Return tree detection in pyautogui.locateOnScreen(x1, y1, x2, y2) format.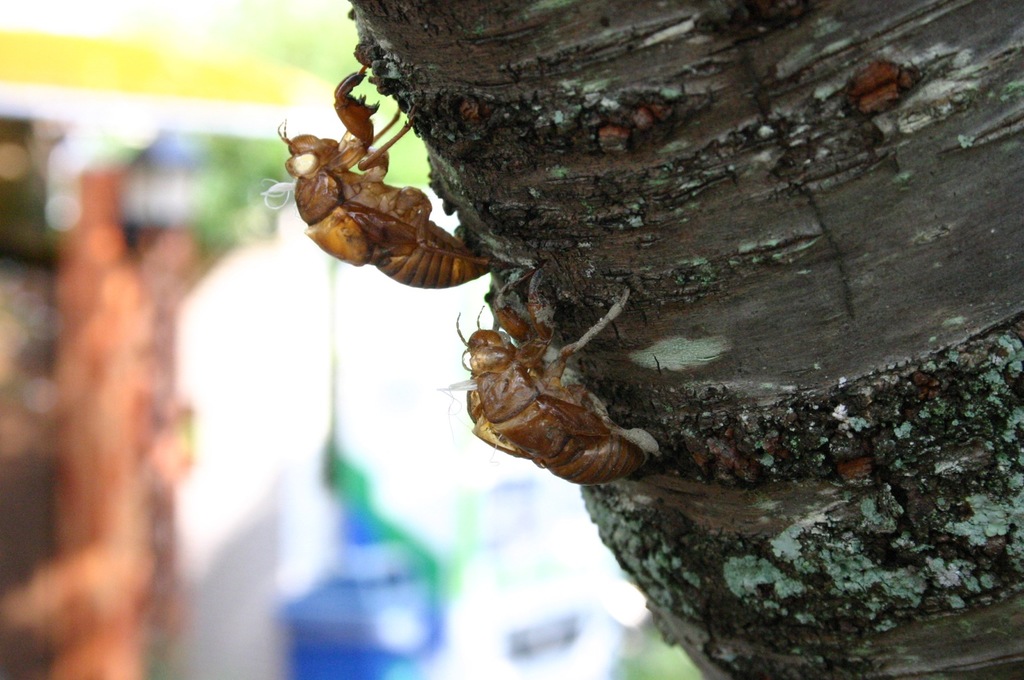
pyautogui.locateOnScreen(346, 0, 1023, 679).
